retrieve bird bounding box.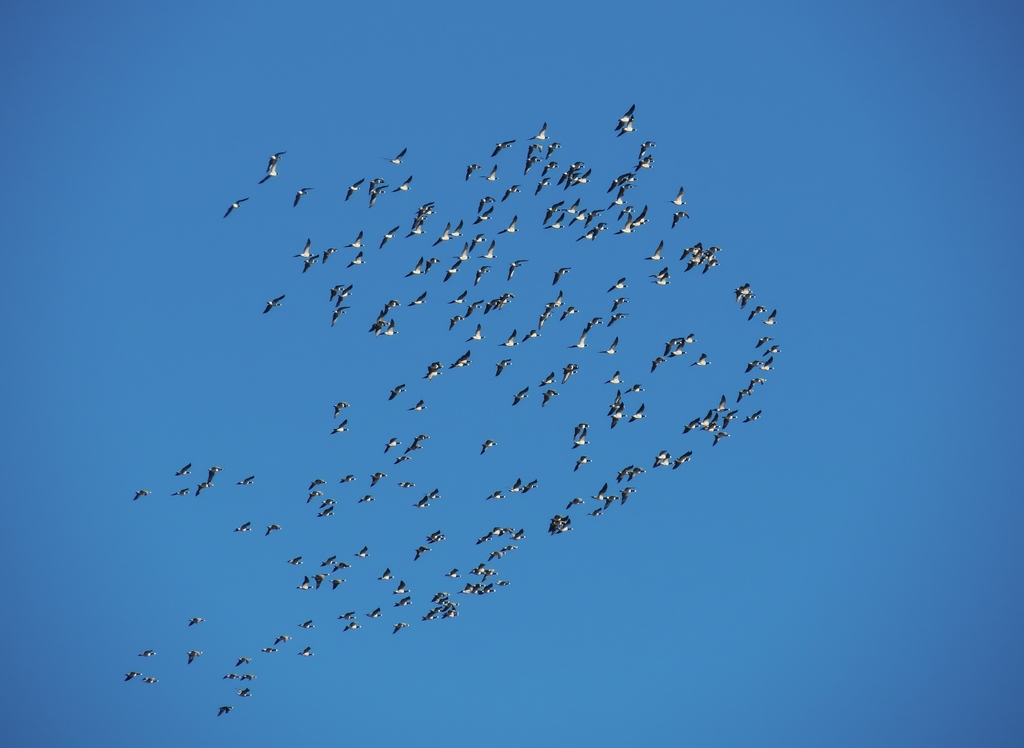
Bounding box: select_region(328, 282, 347, 302).
